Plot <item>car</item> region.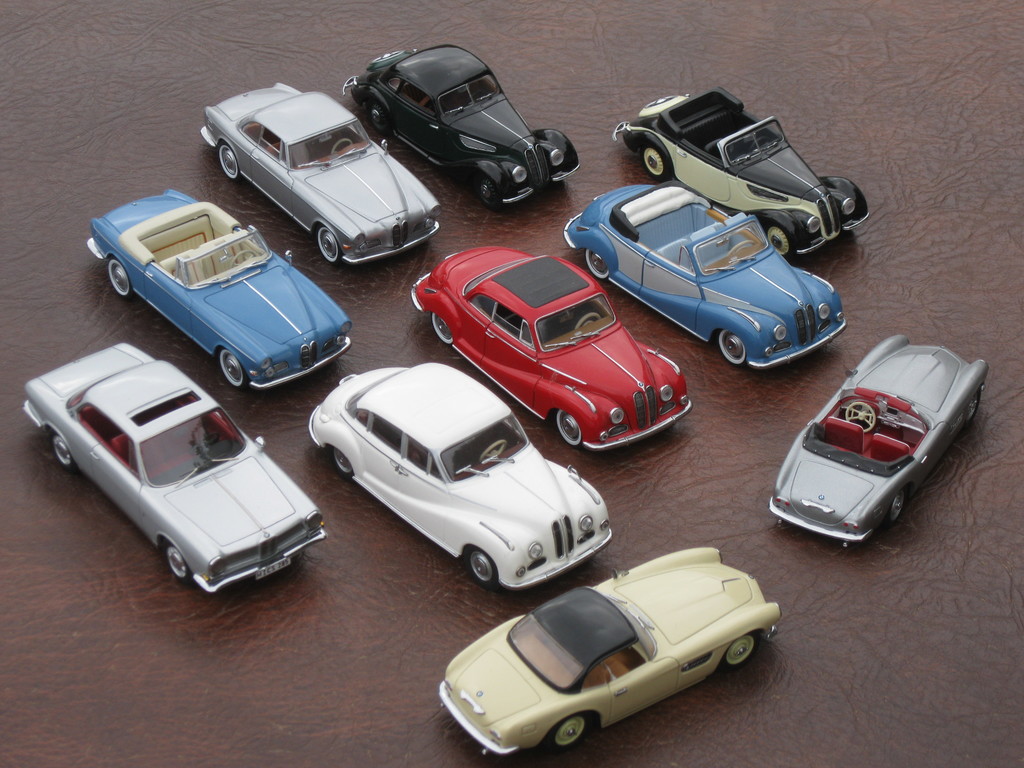
Plotted at <bbox>198, 80, 444, 266</bbox>.
